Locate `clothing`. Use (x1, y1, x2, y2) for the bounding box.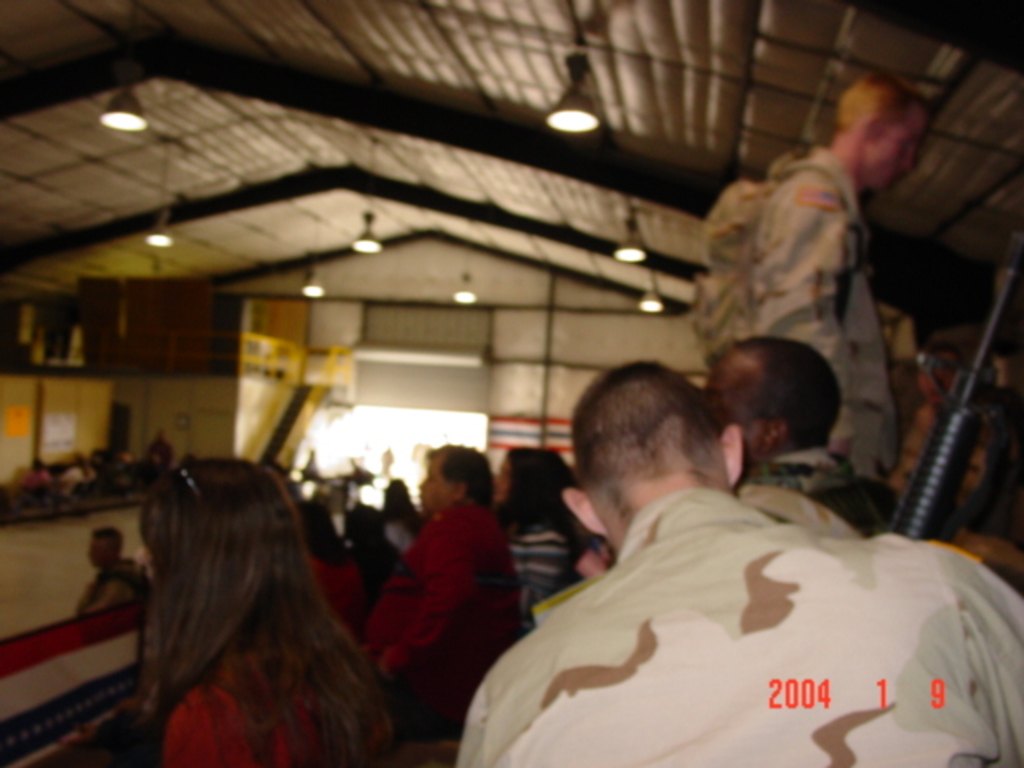
(357, 531, 402, 594).
